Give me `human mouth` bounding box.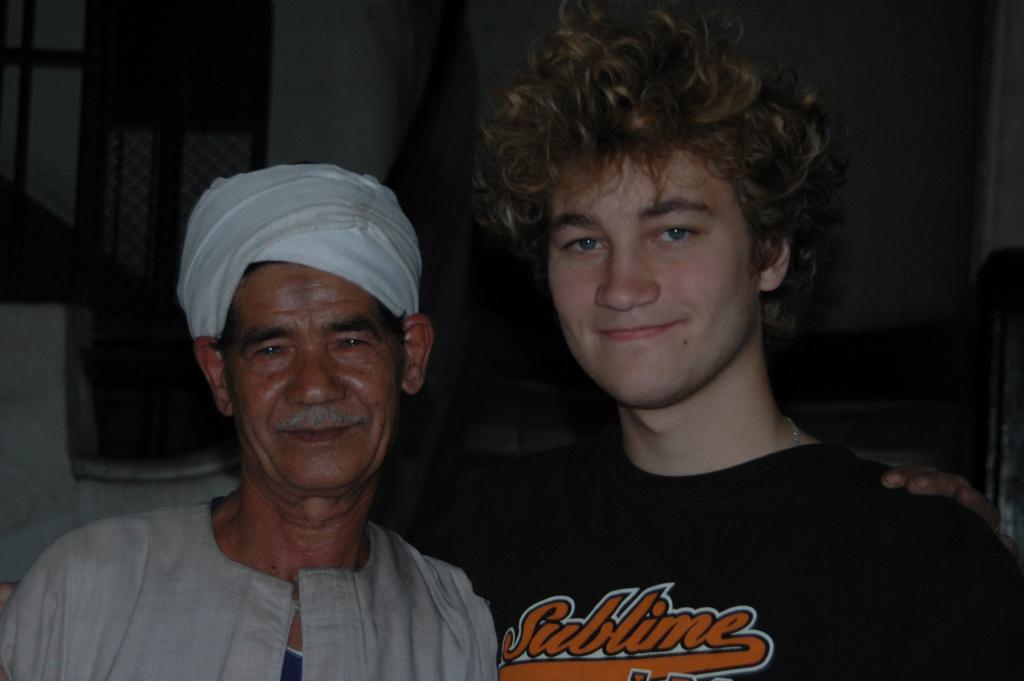
bbox(275, 406, 363, 448).
